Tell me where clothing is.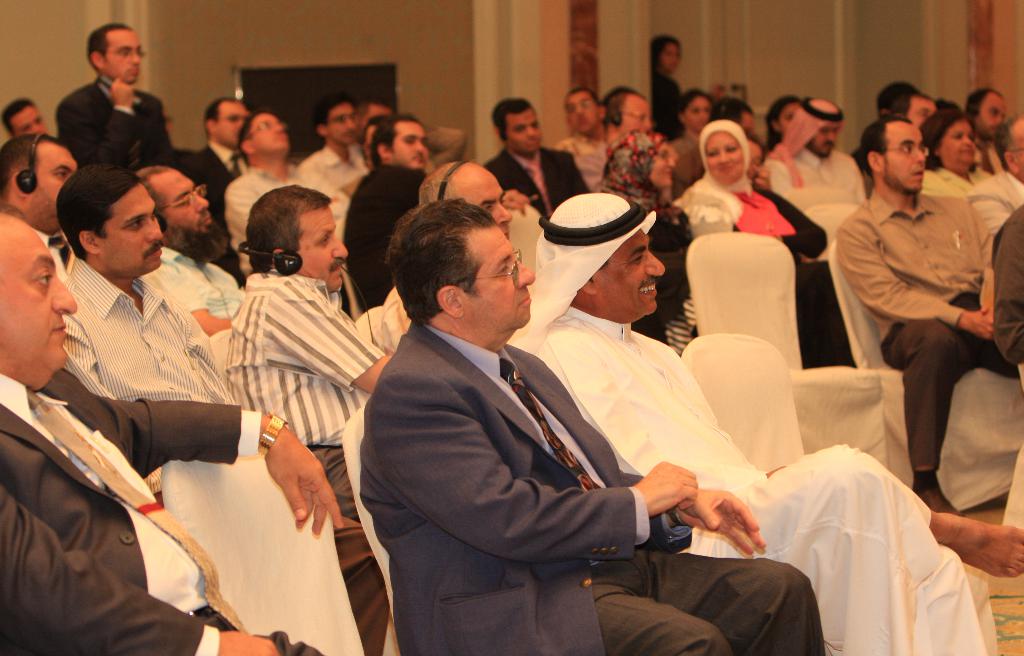
clothing is at region(228, 274, 379, 523).
